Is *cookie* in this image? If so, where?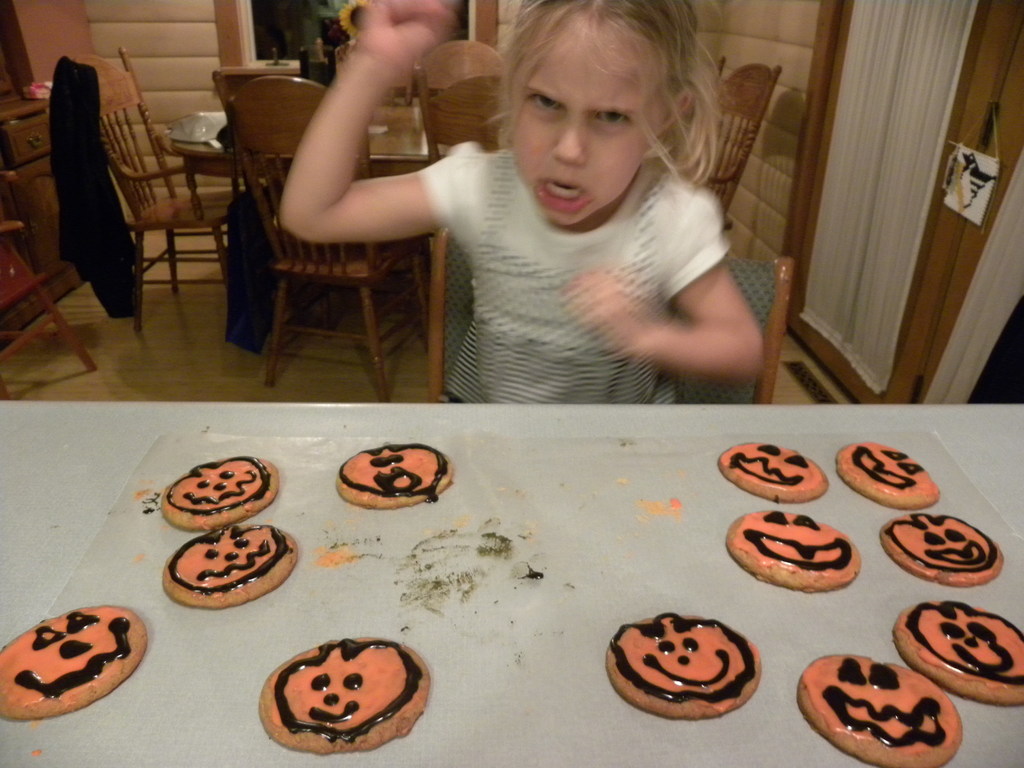
Yes, at (0, 604, 148, 721).
